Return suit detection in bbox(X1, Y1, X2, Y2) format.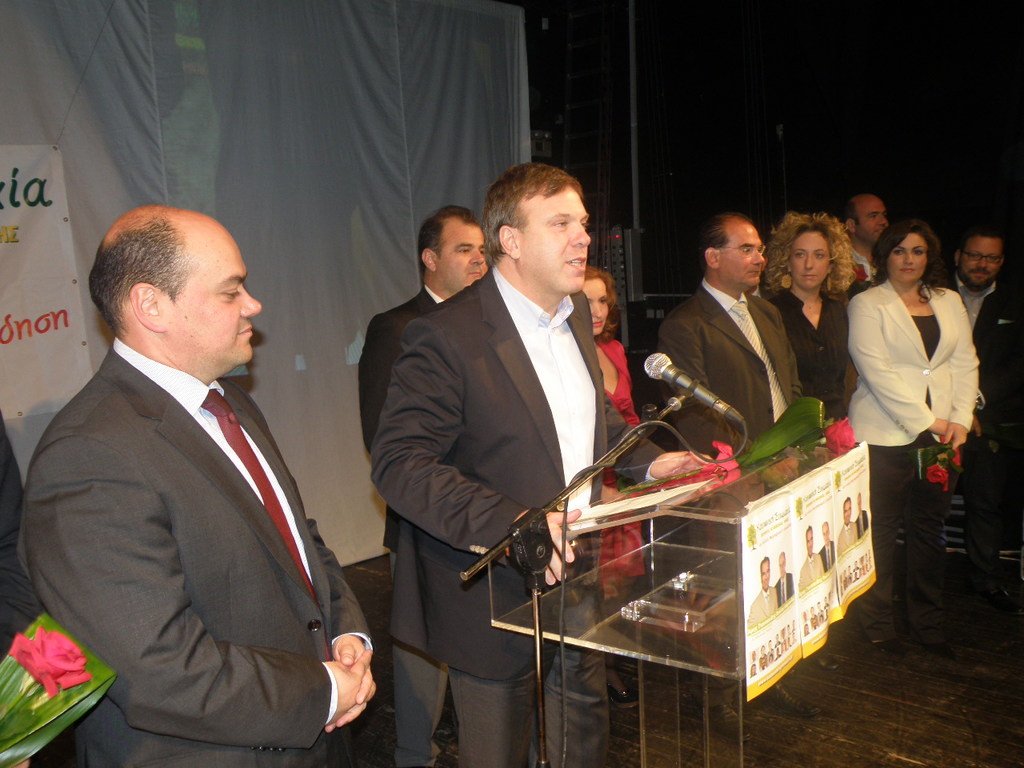
bbox(746, 586, 778, 626).
